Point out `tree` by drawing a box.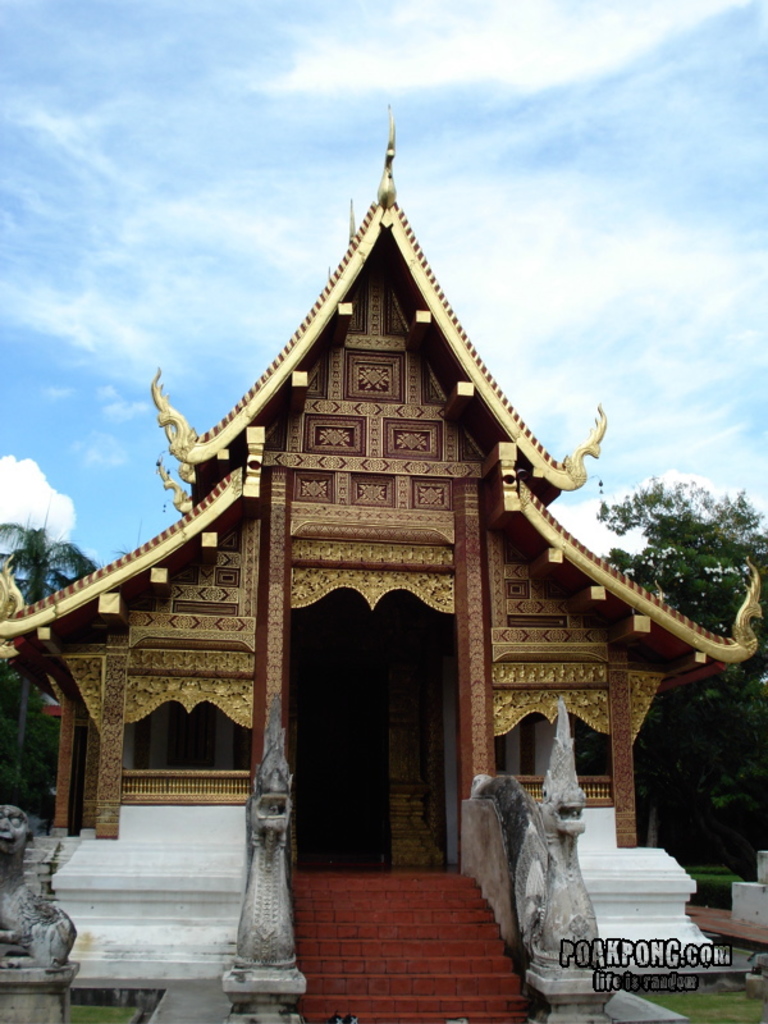
576/471/767/872.
